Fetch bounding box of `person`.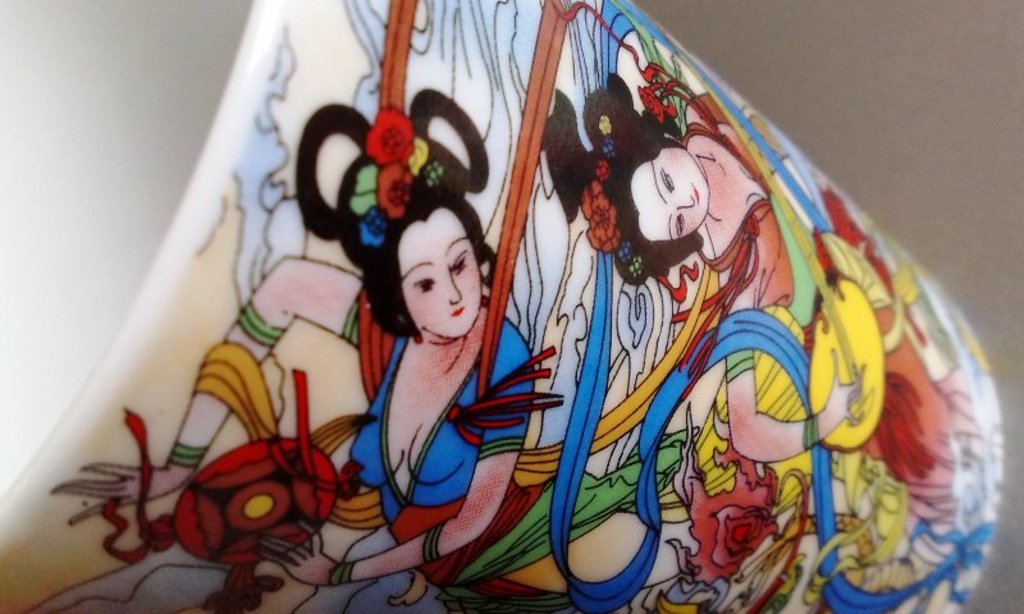
Bbox: bbox=(50, 92, 649, 613).
